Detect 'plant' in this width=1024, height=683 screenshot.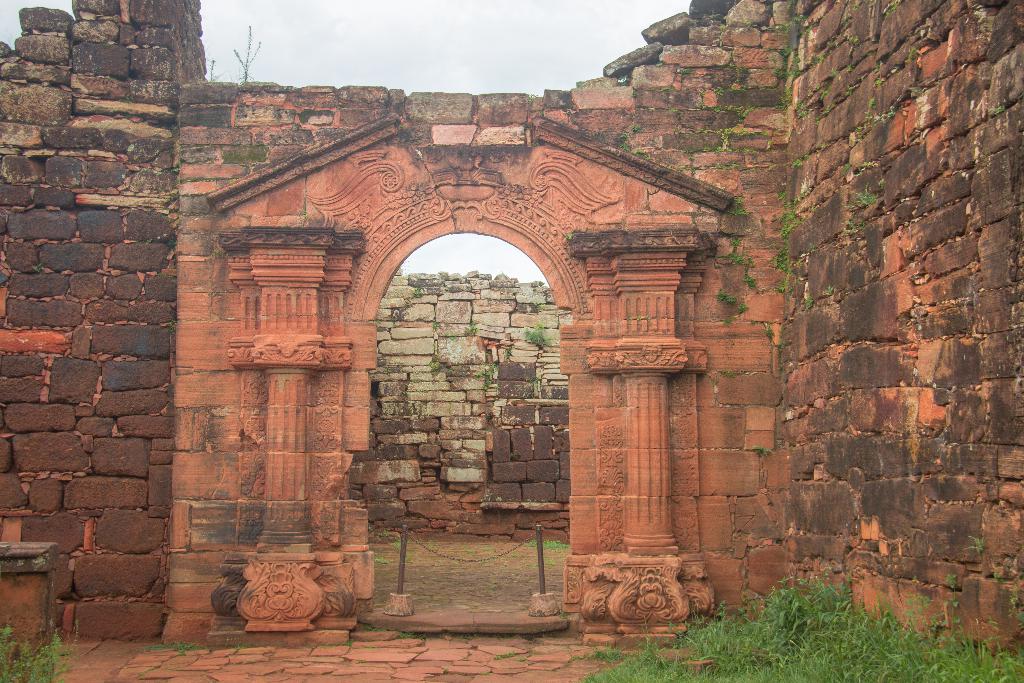
Detection: (left=787, top=0, right=792, bottom=10).
